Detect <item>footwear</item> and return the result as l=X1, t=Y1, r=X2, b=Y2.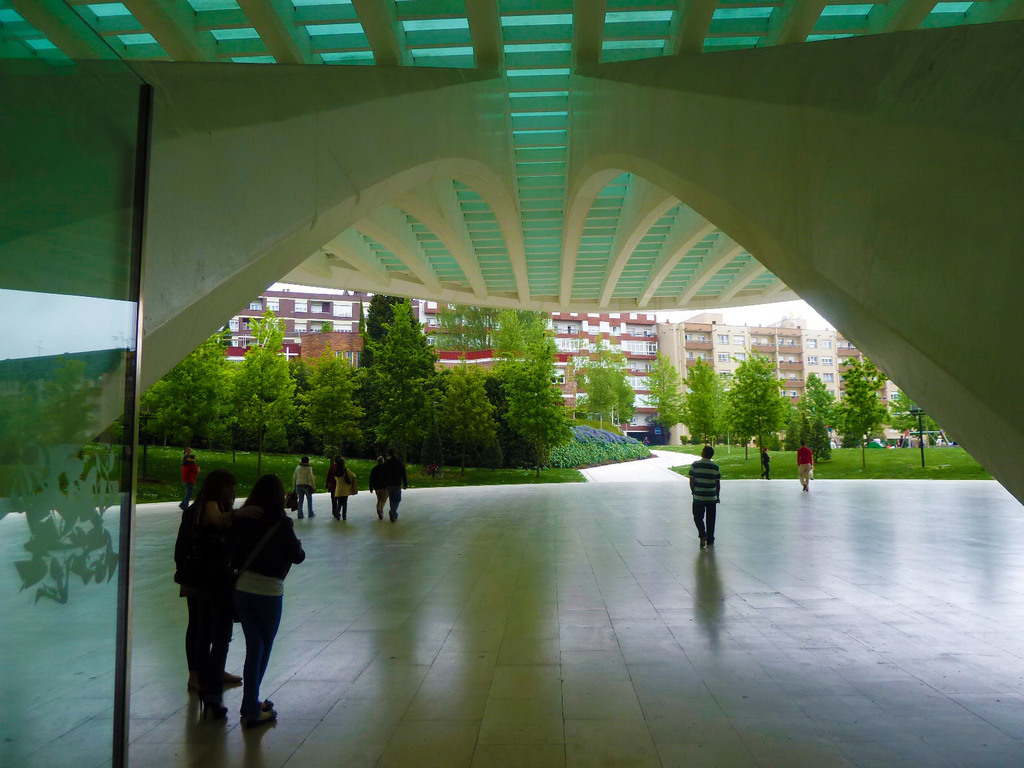
l=218, t=669, r=241, b=683.
